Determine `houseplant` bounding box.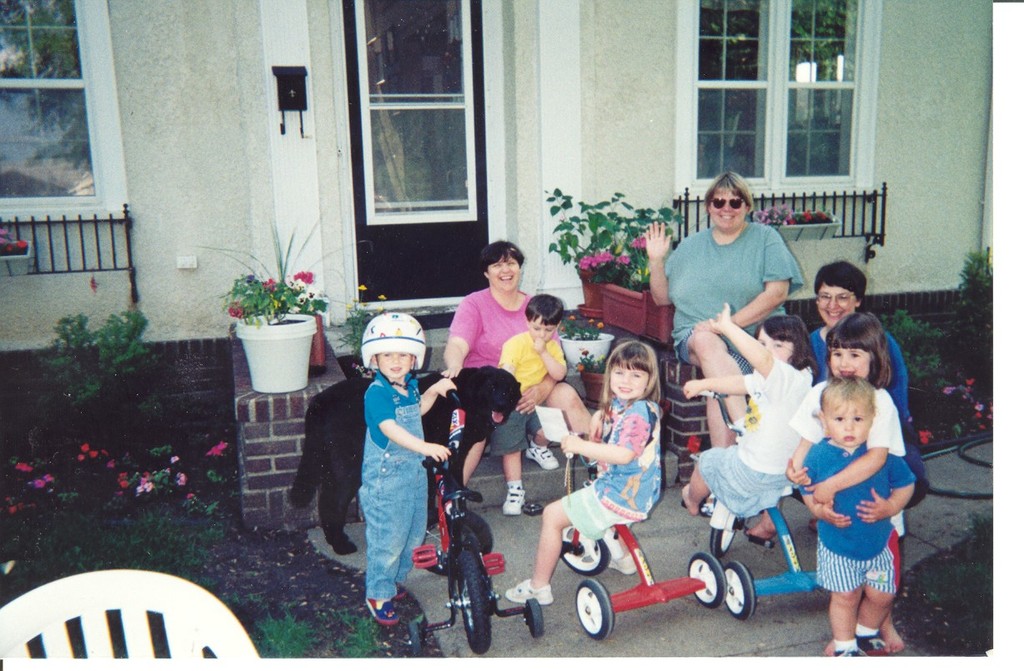
Determined: 746/202/842/241.
